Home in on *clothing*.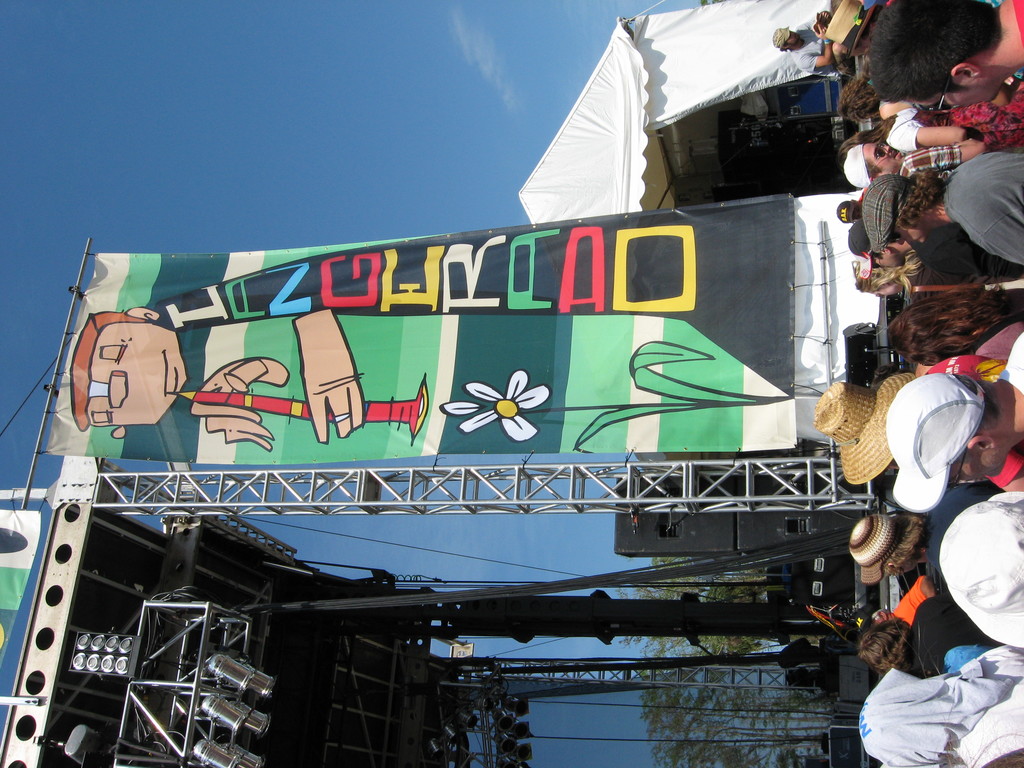
Homed in at {"x1": 898, "y1": 149, "x2": 960, "y2": 172}.
